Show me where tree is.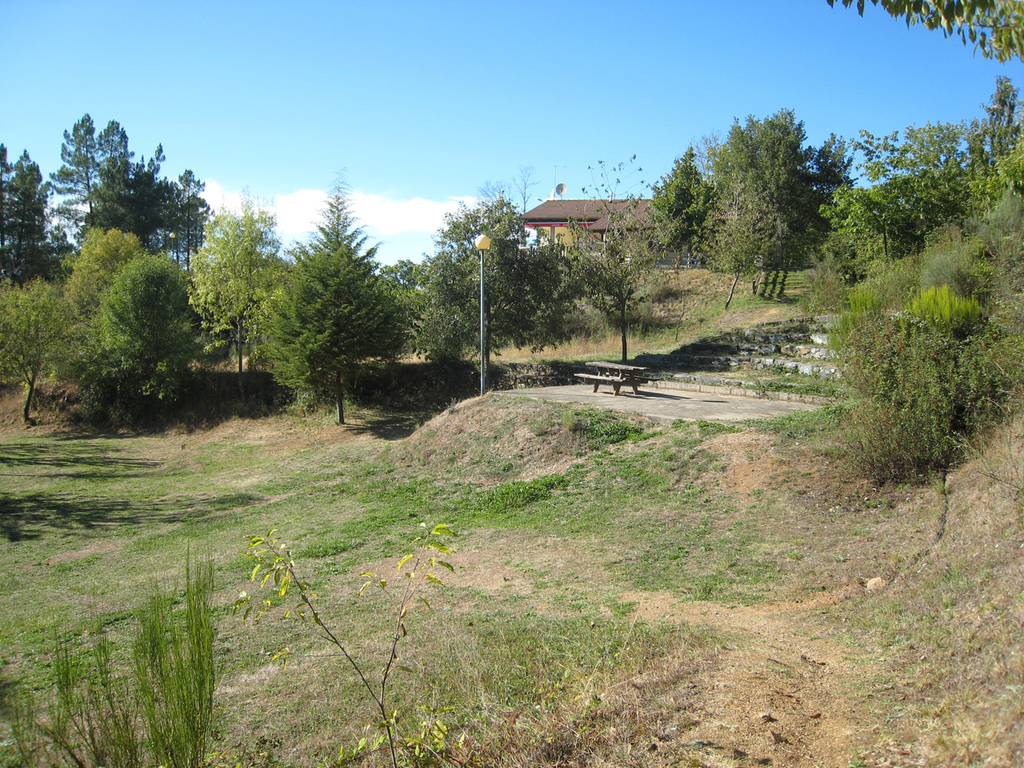
tree is at [702,101,850,309].
